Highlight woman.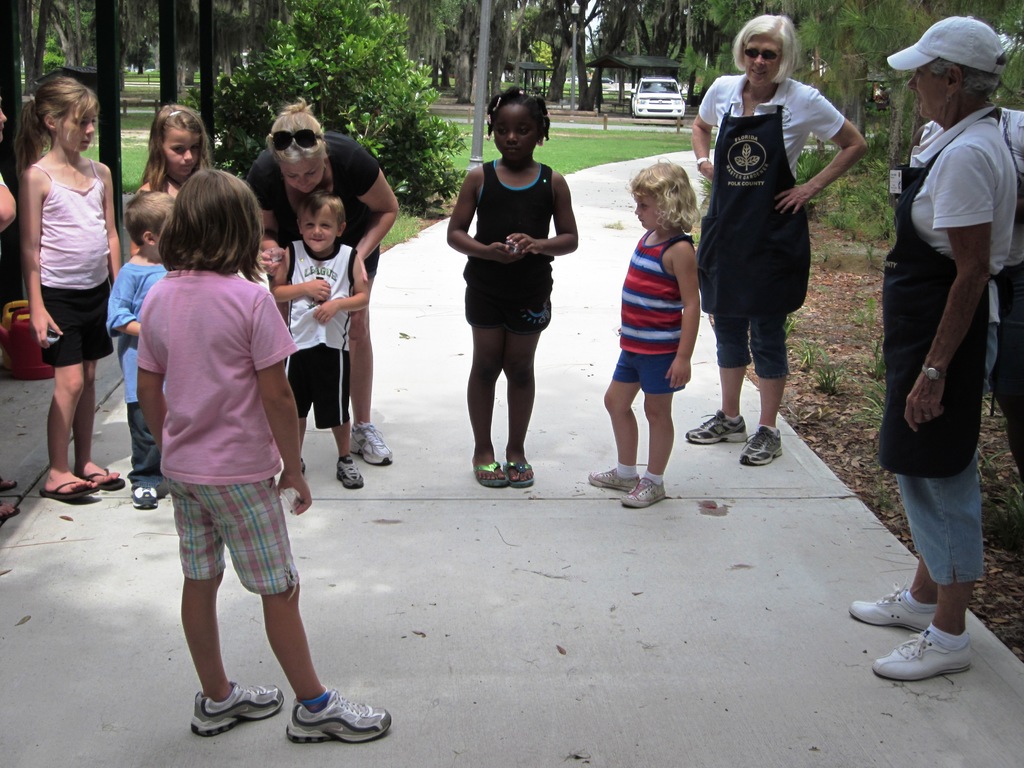
Highlighted region: [x1=680, y1=15, x2=871, y2=470].
